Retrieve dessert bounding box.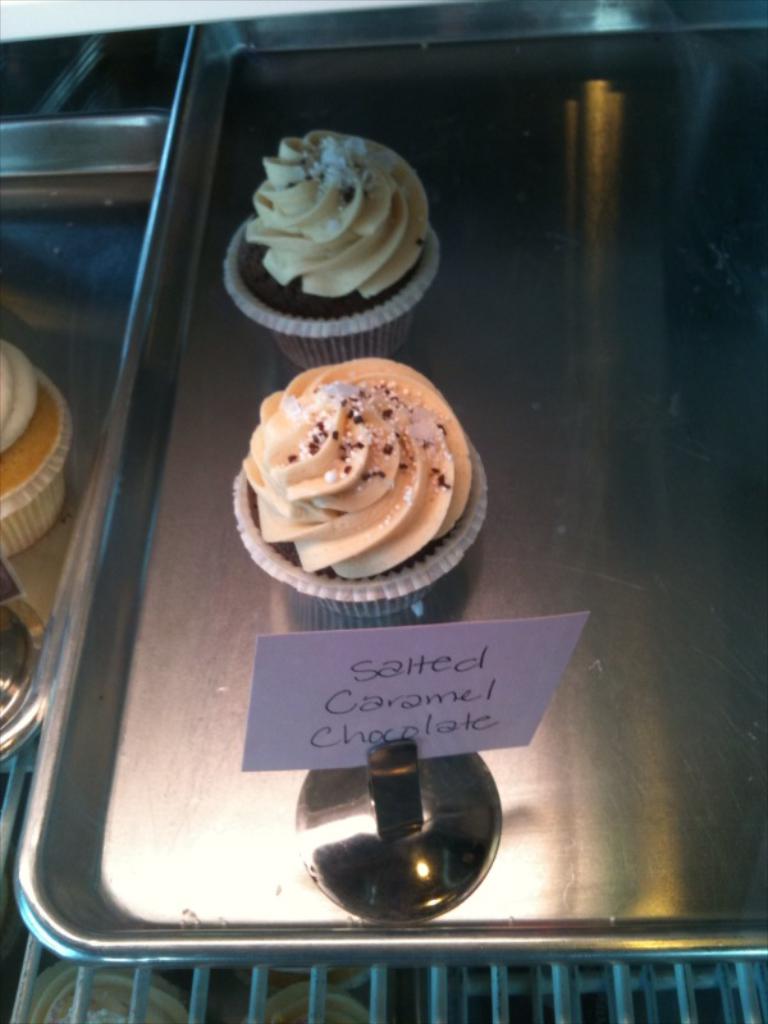
Bounding box: select_region(225, 355, 488, 598).
